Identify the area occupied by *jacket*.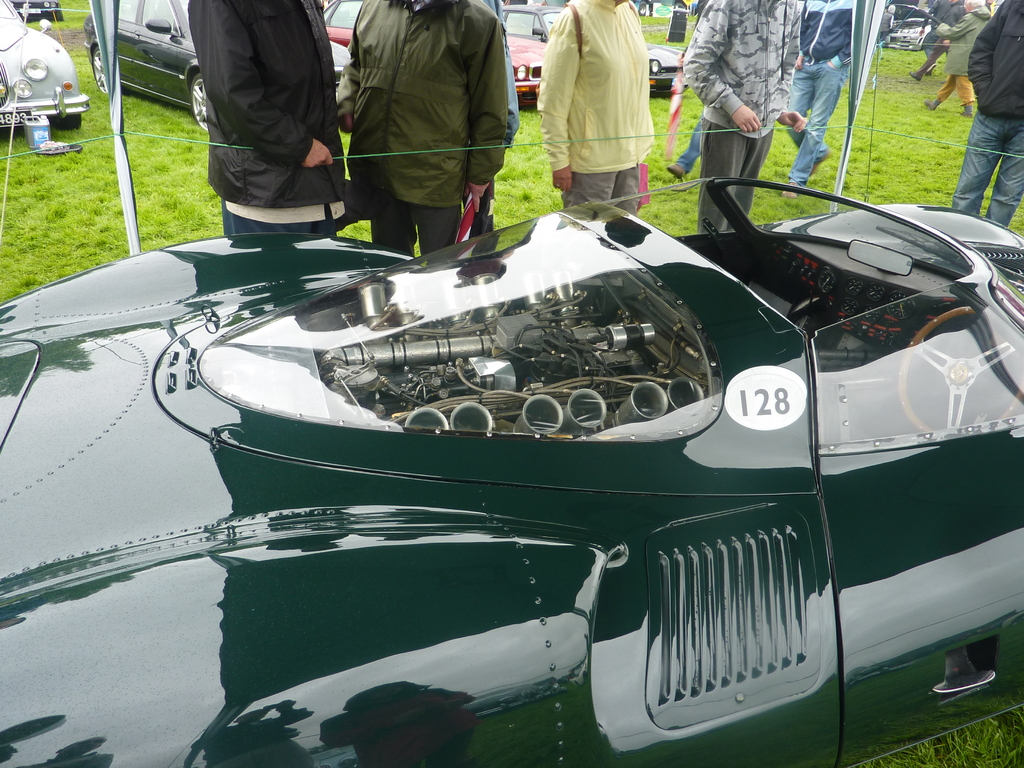
Area: x1=934, y1=4, x2=996, y2=78.
